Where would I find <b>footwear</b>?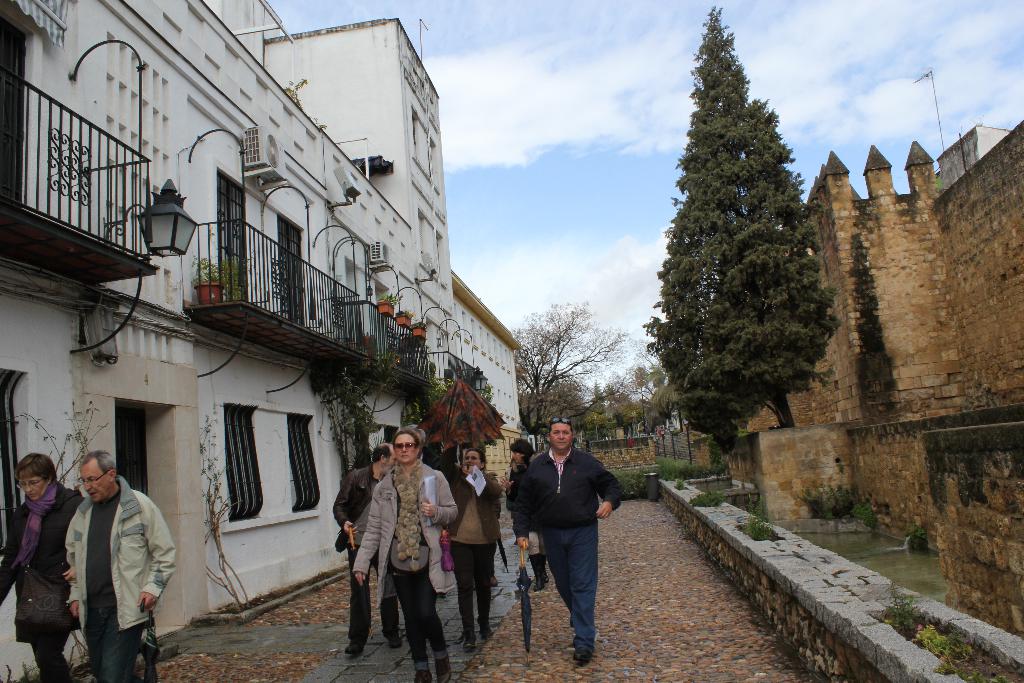
At (467, 630, 478, 652).
